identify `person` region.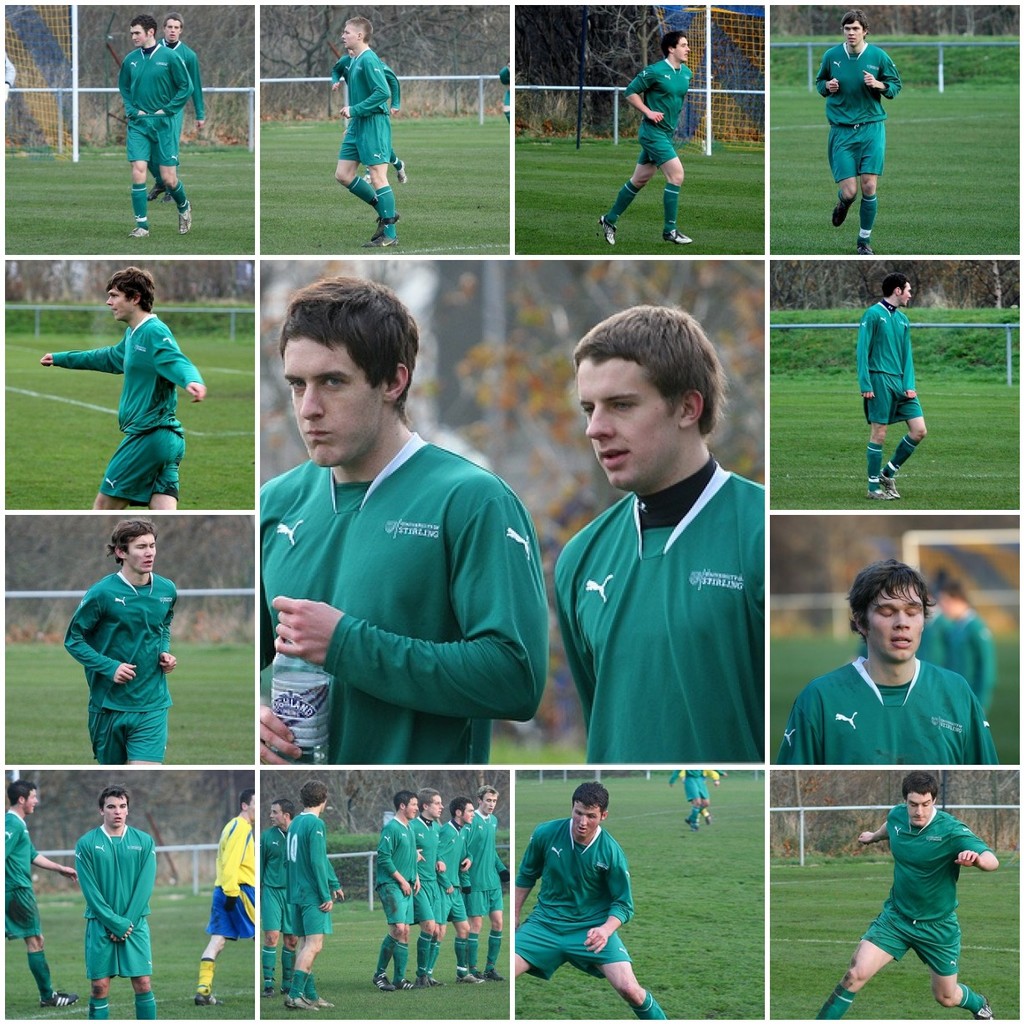
Region: <region>256, 274, 553, 764</region>.
